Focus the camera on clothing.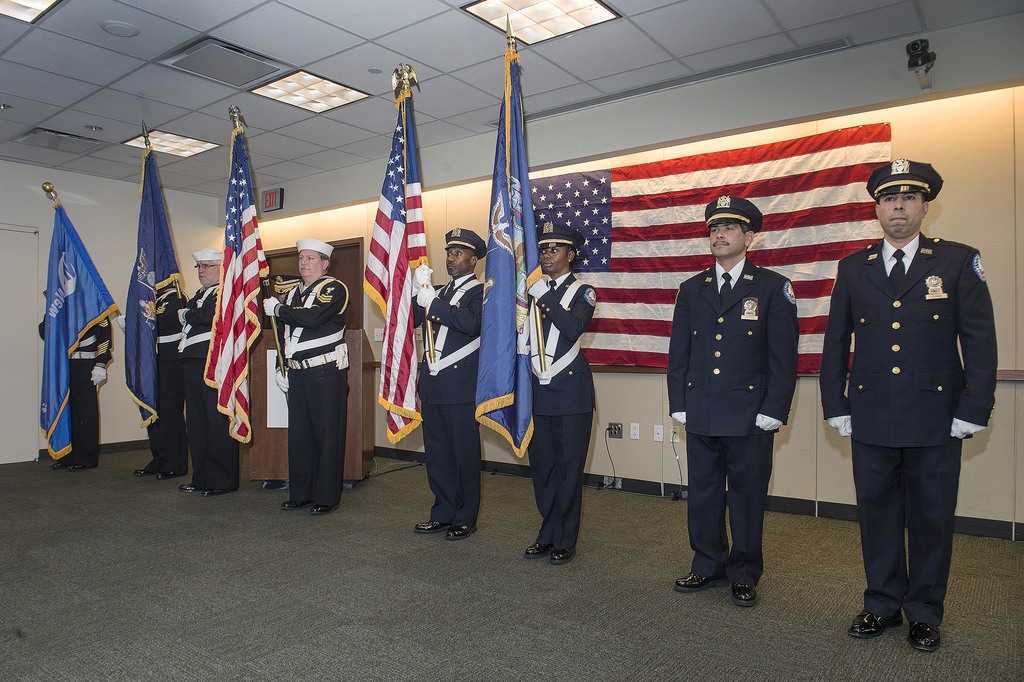
Focus region: box=[413, 266, 481, 515].
